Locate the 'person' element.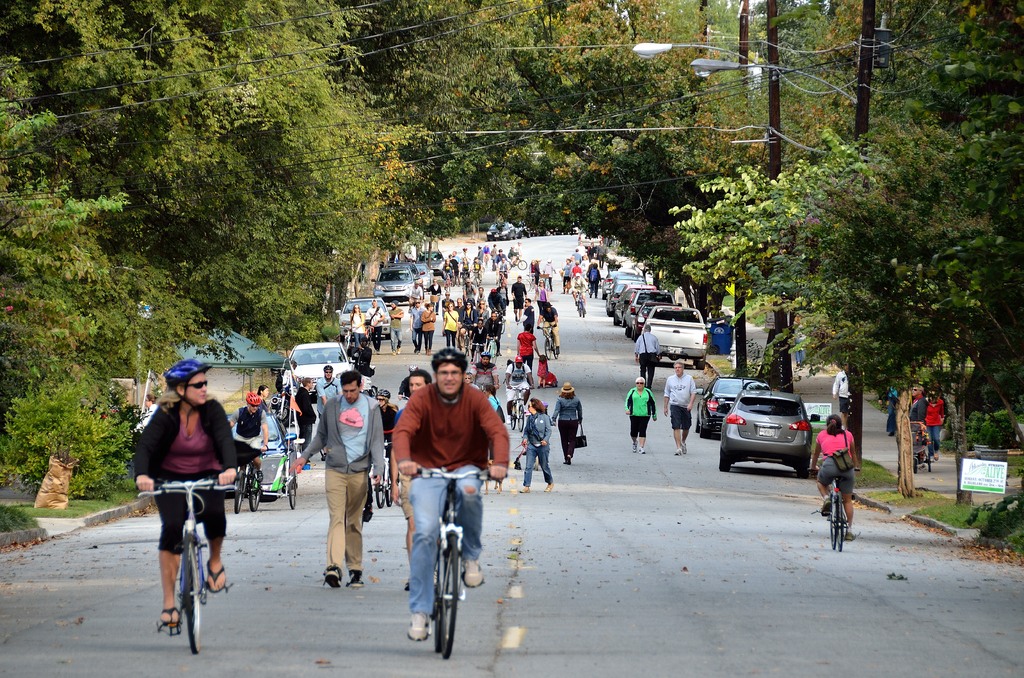
Element bbox: (488,286,506,310).
